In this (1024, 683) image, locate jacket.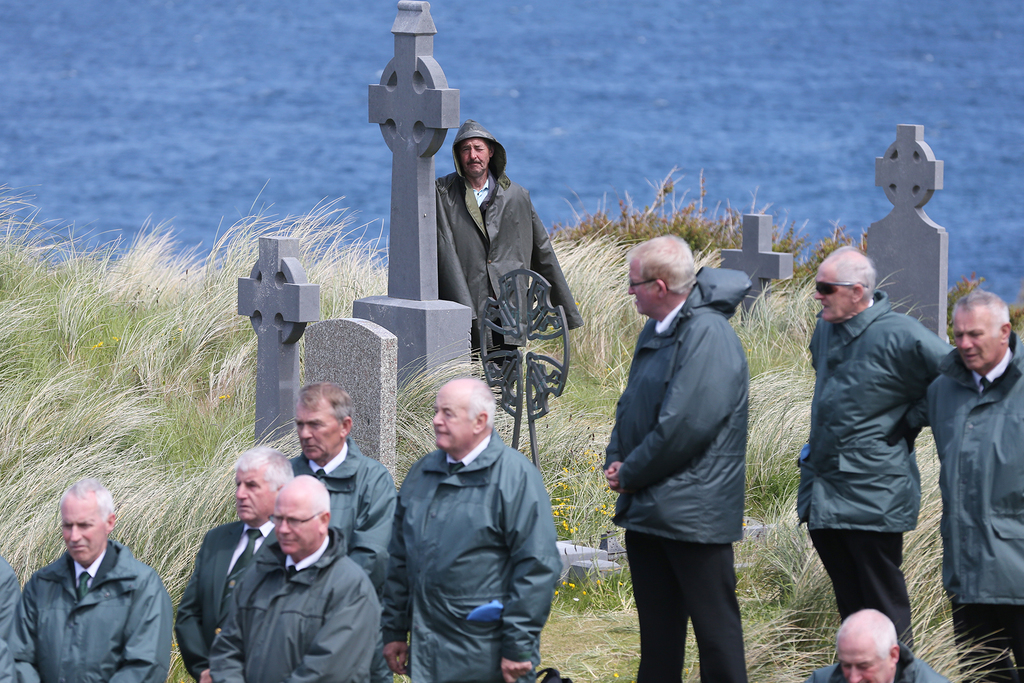
Bounding box: l=795, t=655, r=956, b=682.
